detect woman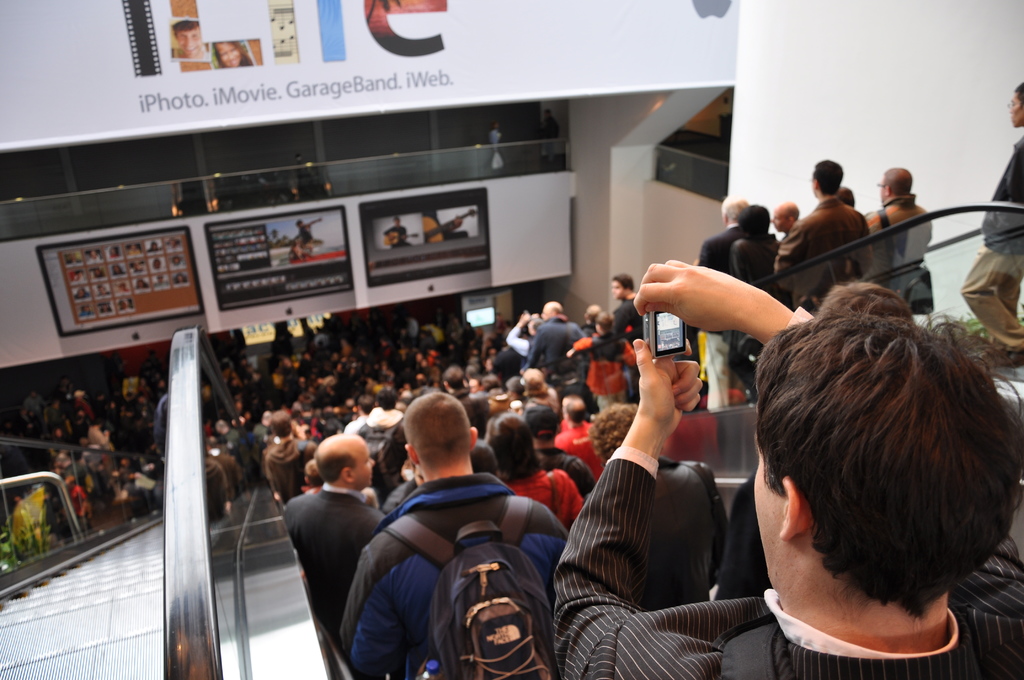
x1=213 y1=40 x2=252 y2=68
